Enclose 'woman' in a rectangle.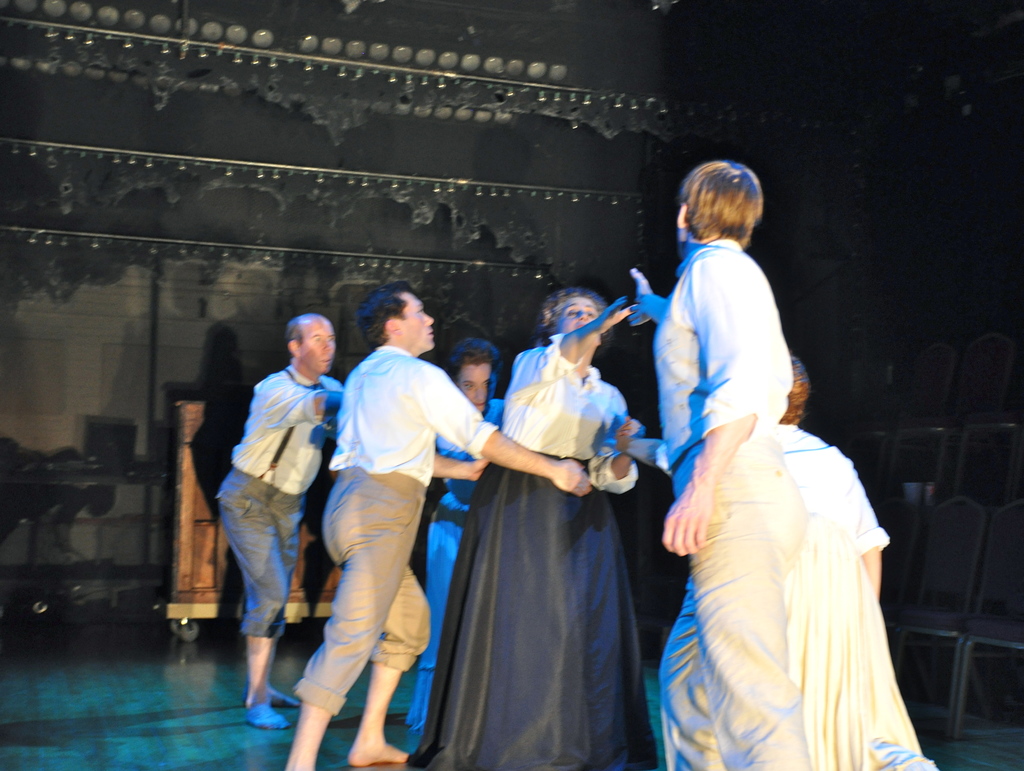
<box>402,286,650,770</box>.
